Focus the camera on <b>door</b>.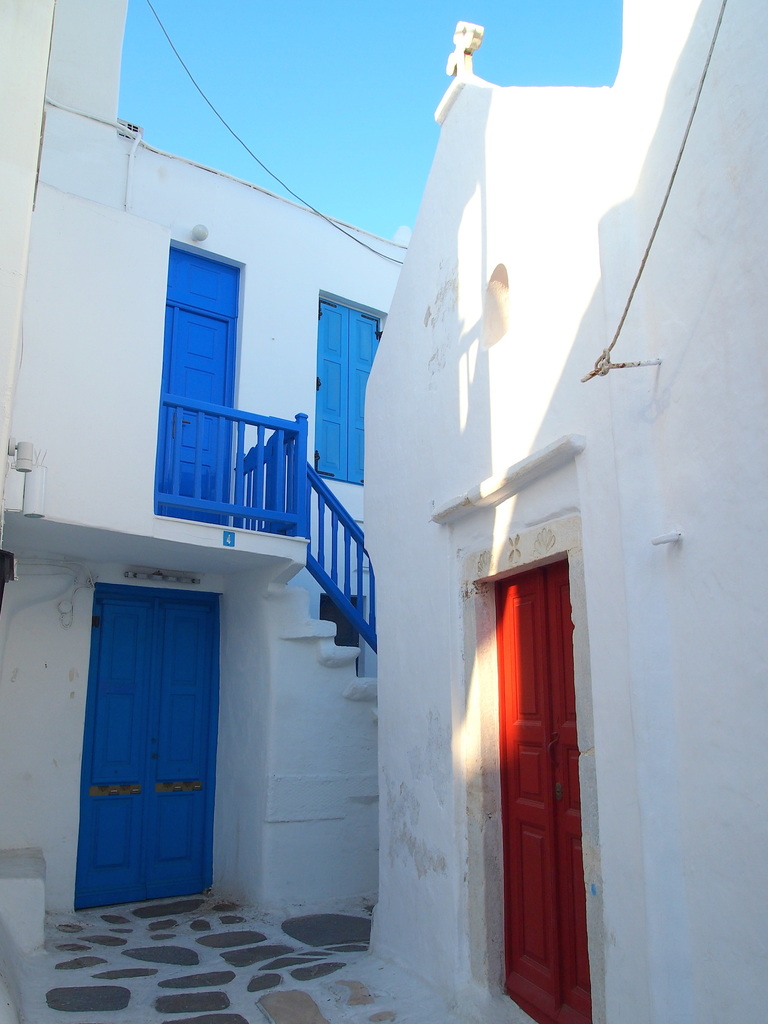
Focus region: {"left": 153, "top": 305, "right": 233, "bottom": 526}.
